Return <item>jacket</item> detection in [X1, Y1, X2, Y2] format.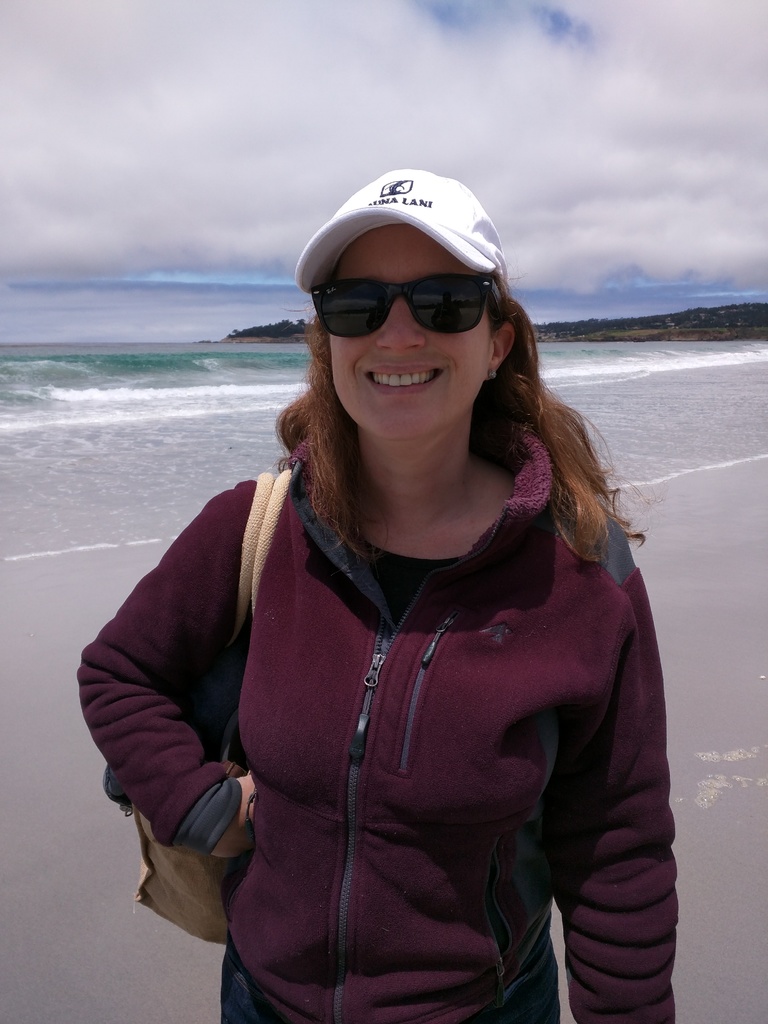
[125, 444, 670, 1021].
